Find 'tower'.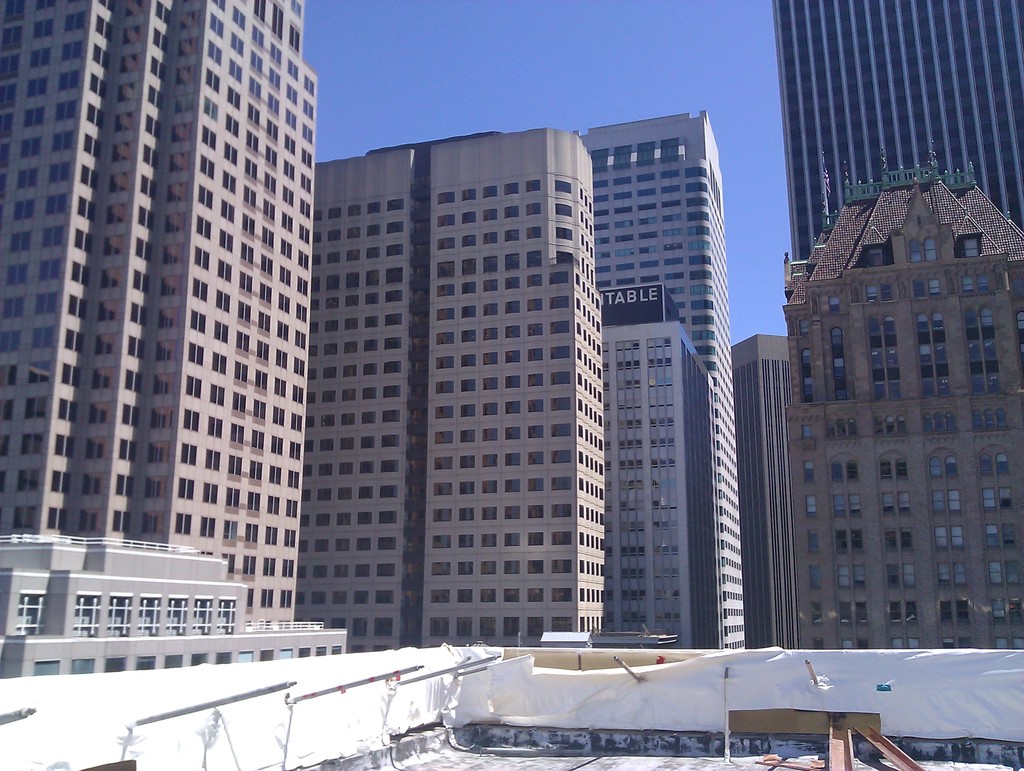
region(287, 129, 695, 651).
